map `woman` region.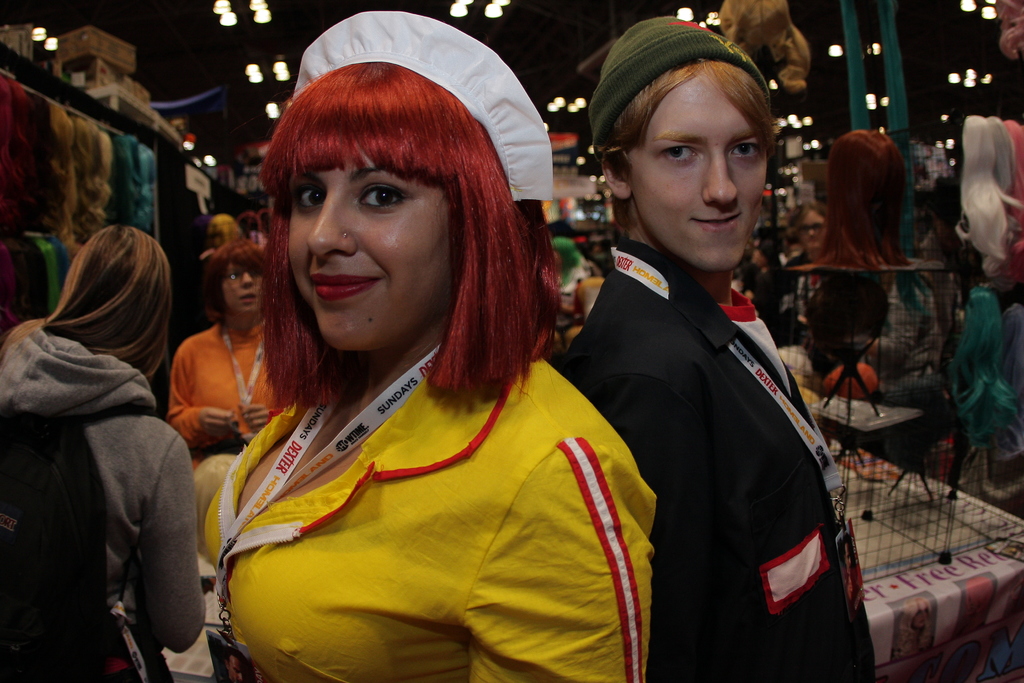
Mapped to region(552, 239, 591, 352).
